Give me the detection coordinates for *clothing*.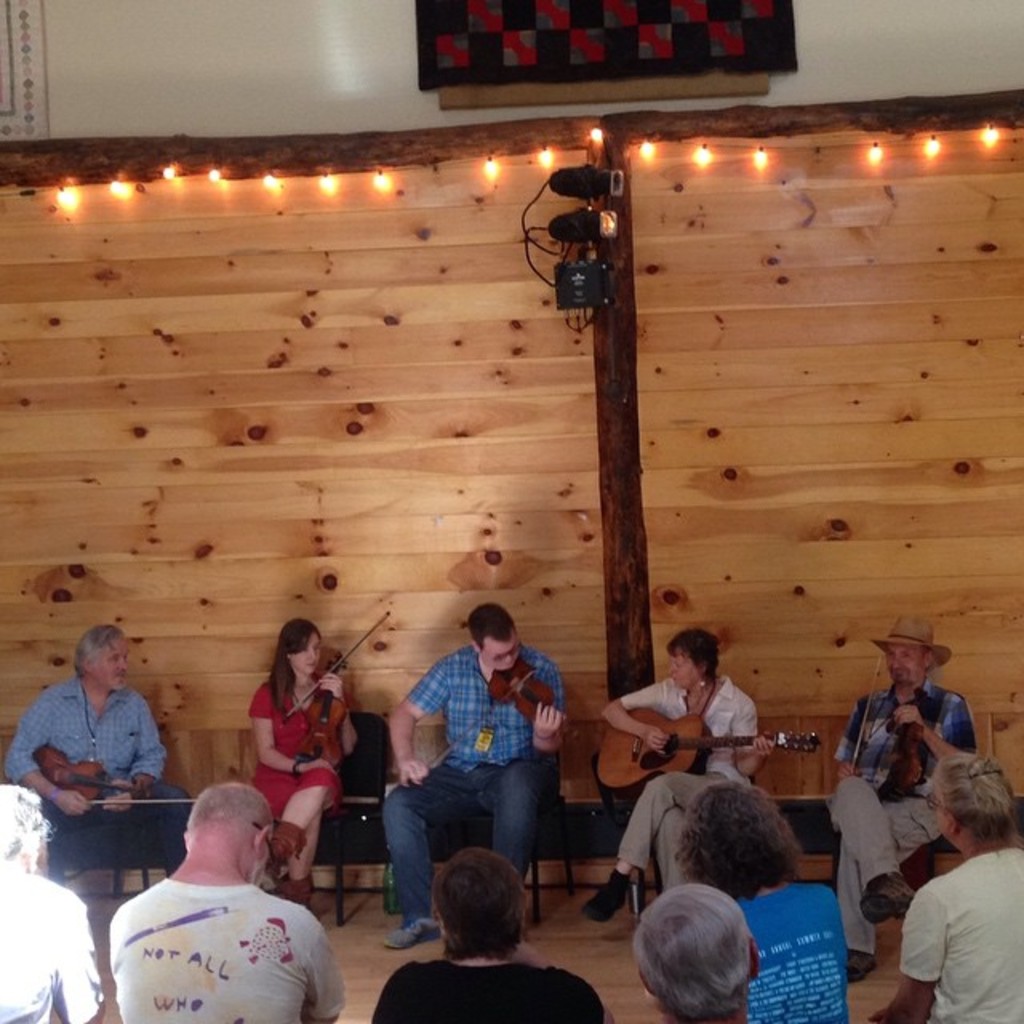
bbox=(749, 875, 845, 1022).
